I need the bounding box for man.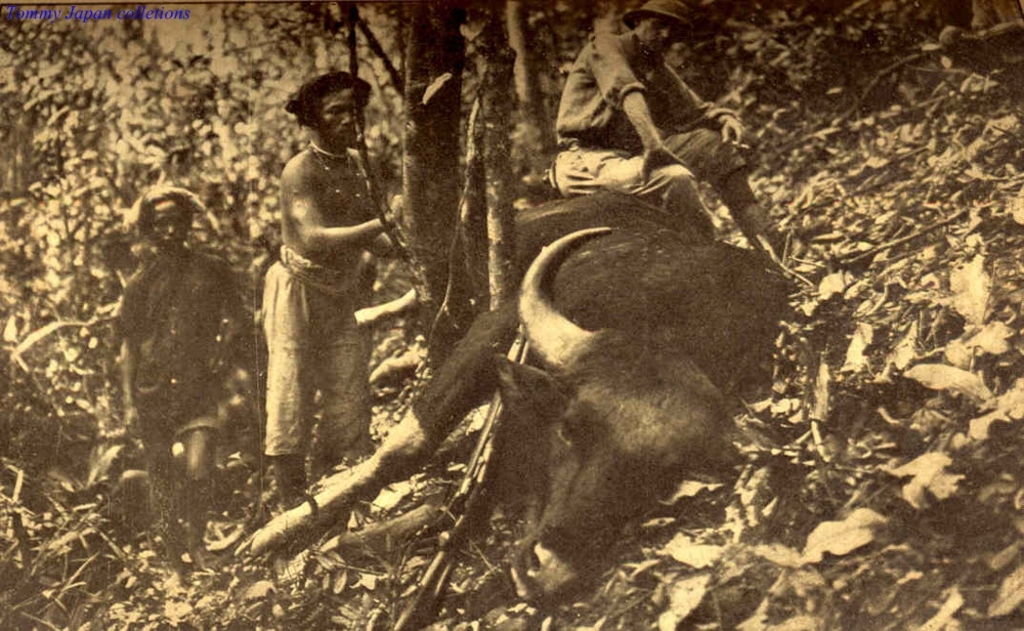
Here it is: 110:184:241:572.
